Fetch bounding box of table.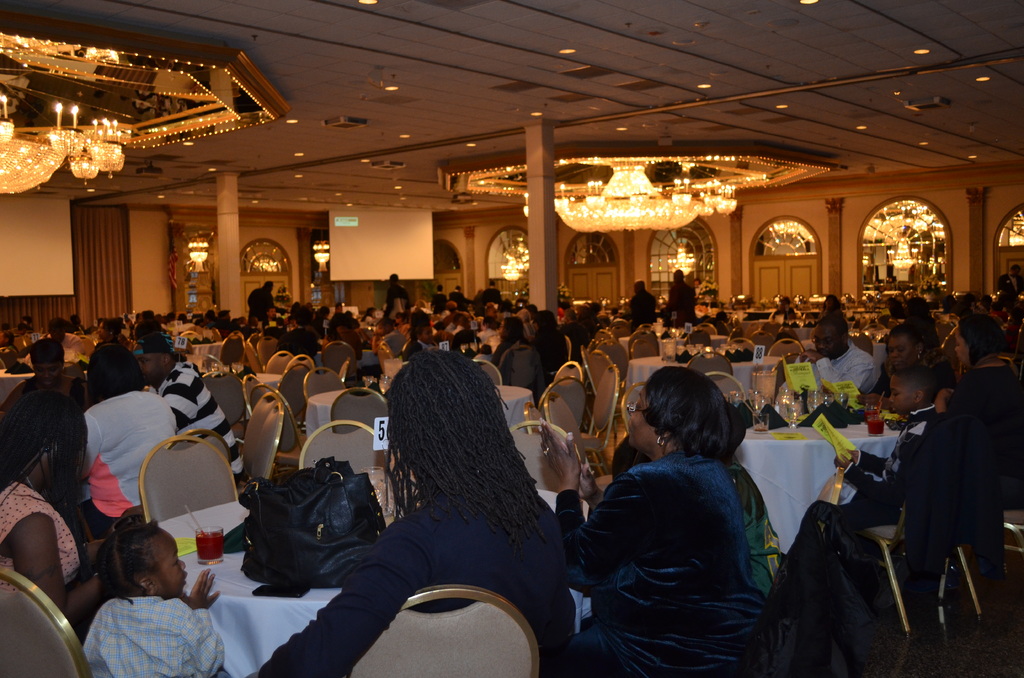
Bbox: x1=735, y1=418, x2=898, y2=560.
